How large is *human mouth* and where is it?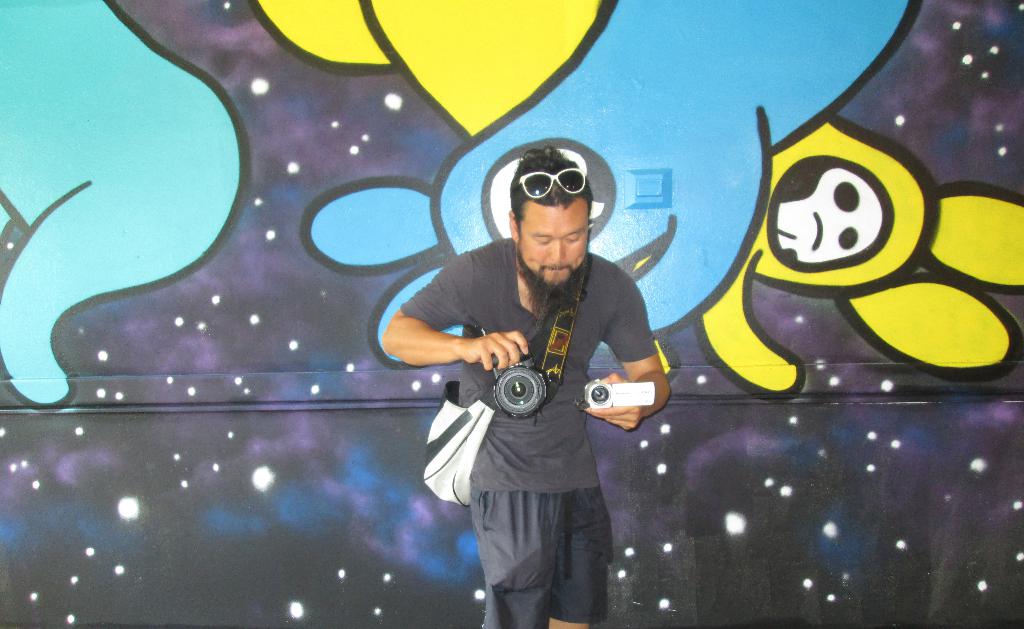
Bounding box: <box>543,261,572,276</box>.
